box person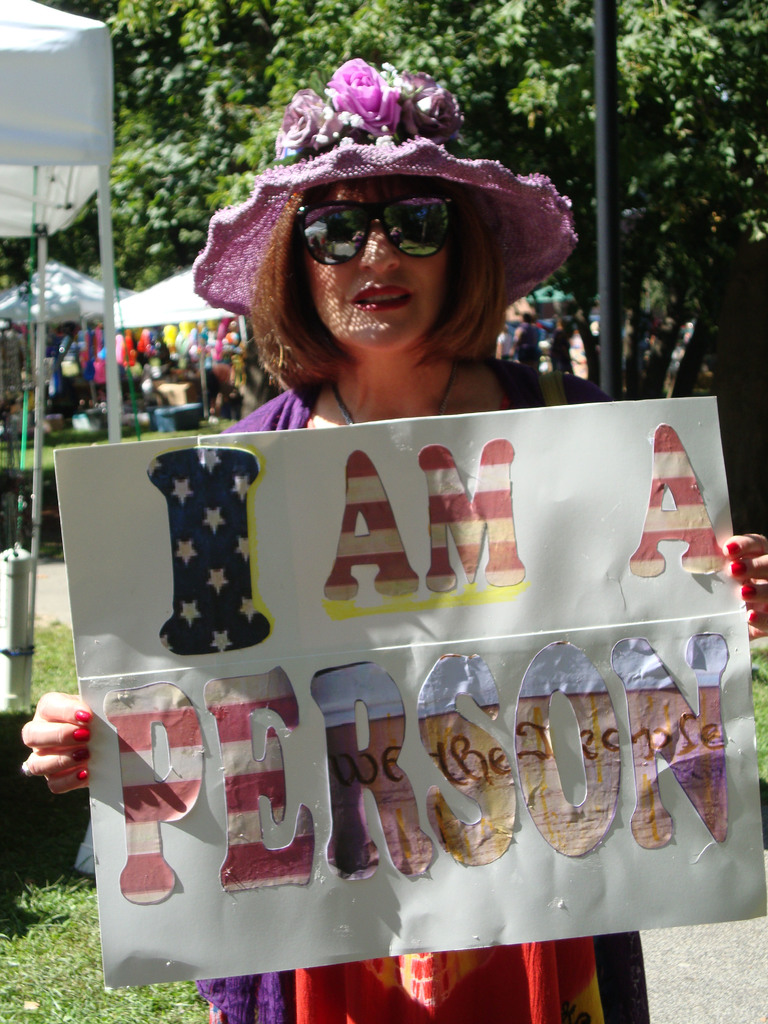
{"left": 18, "top": 54, "right": 767, "bottom": 1023}
